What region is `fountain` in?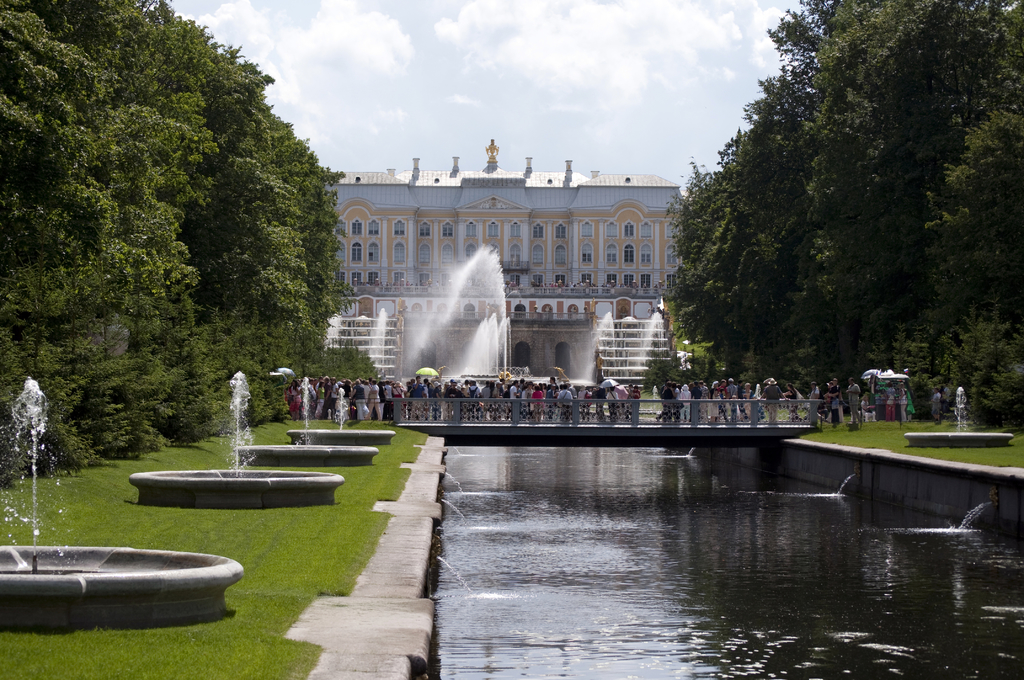
{"left": 904, "top": 375, "right": 1014, "bottom": 446}.
